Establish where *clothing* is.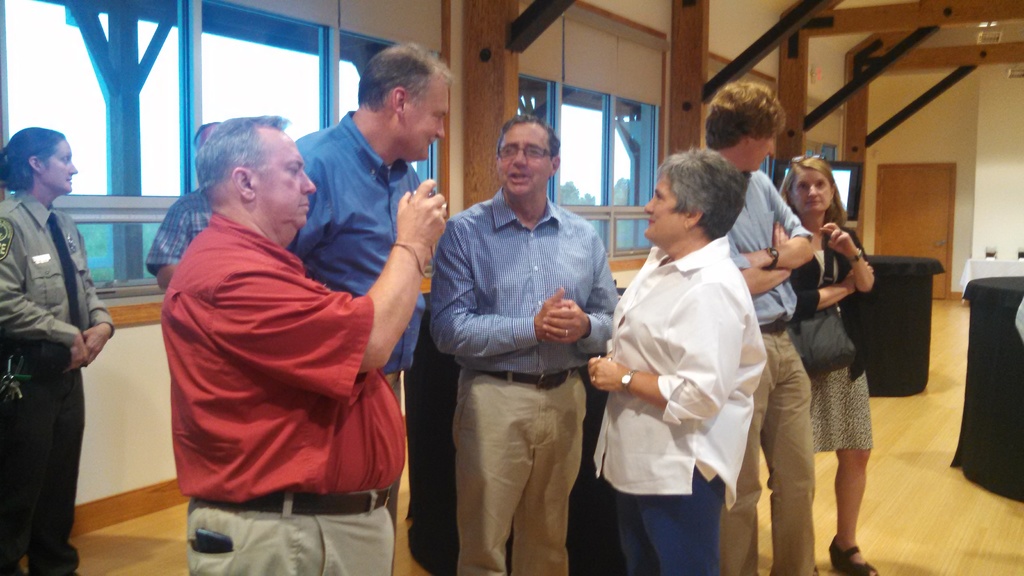
Established at bbox=[788, 218, 868, 376].
